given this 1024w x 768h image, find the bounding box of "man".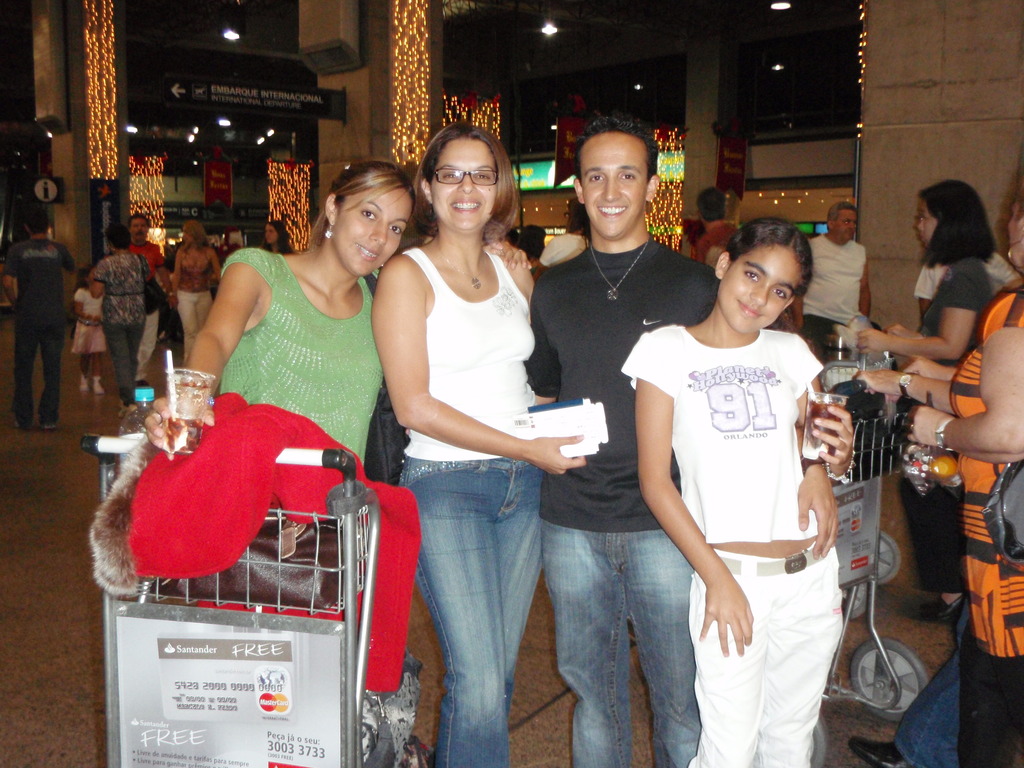
box(694, 188, 738, 262).
